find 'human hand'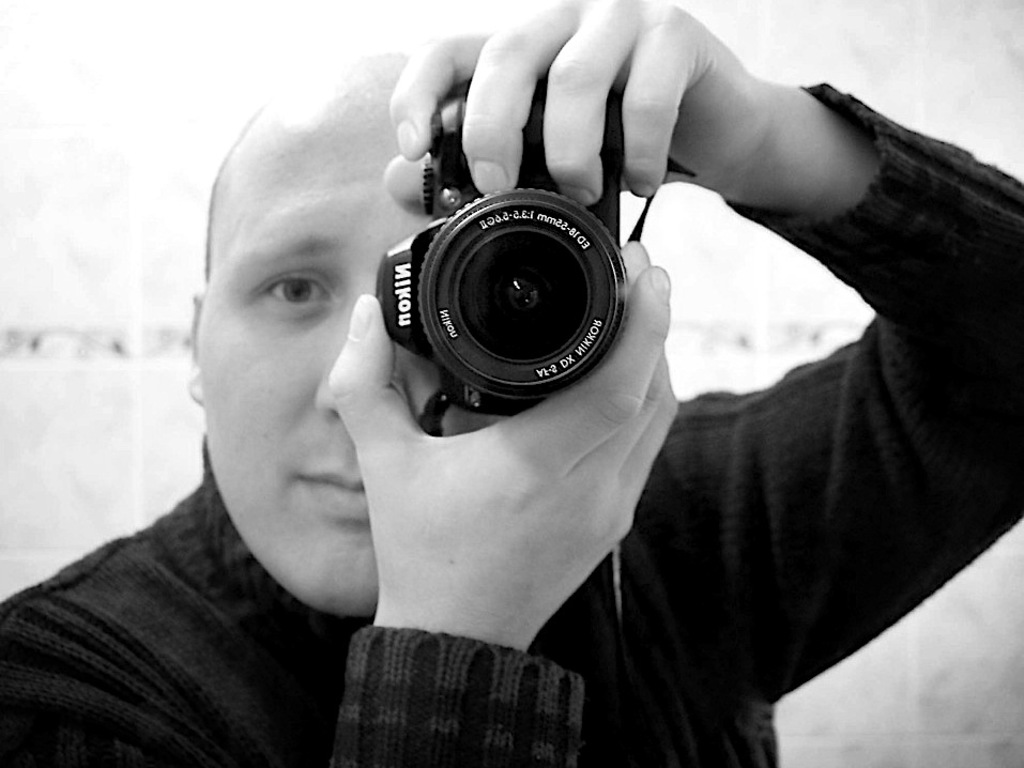
<box>346,30,942,260</box>
